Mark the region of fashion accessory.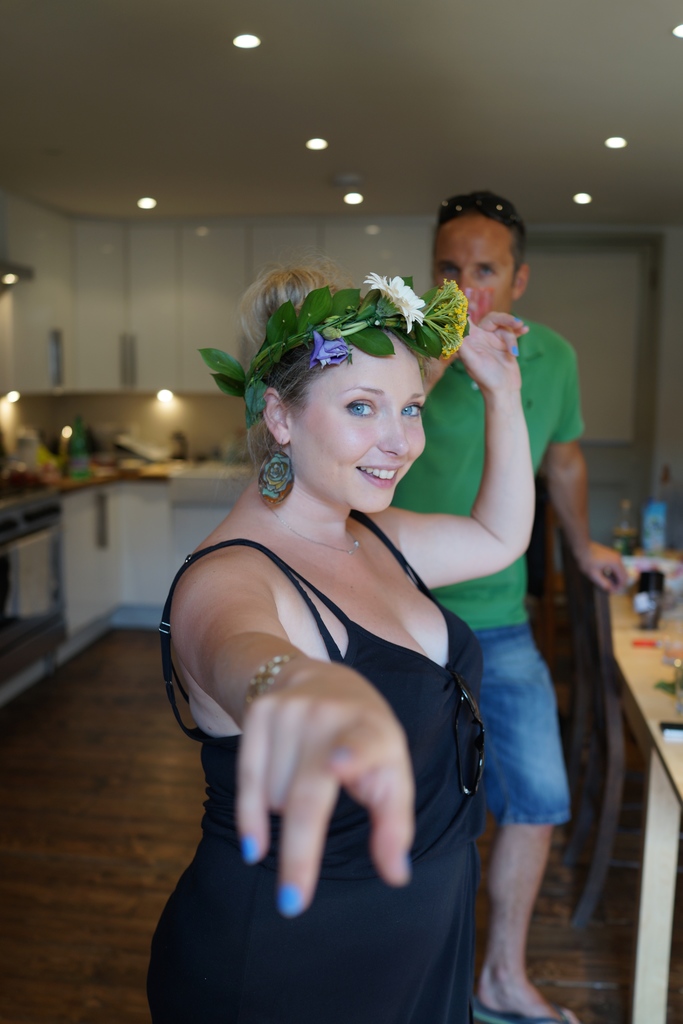
Region: Rect(240, 837, 261, 865).
